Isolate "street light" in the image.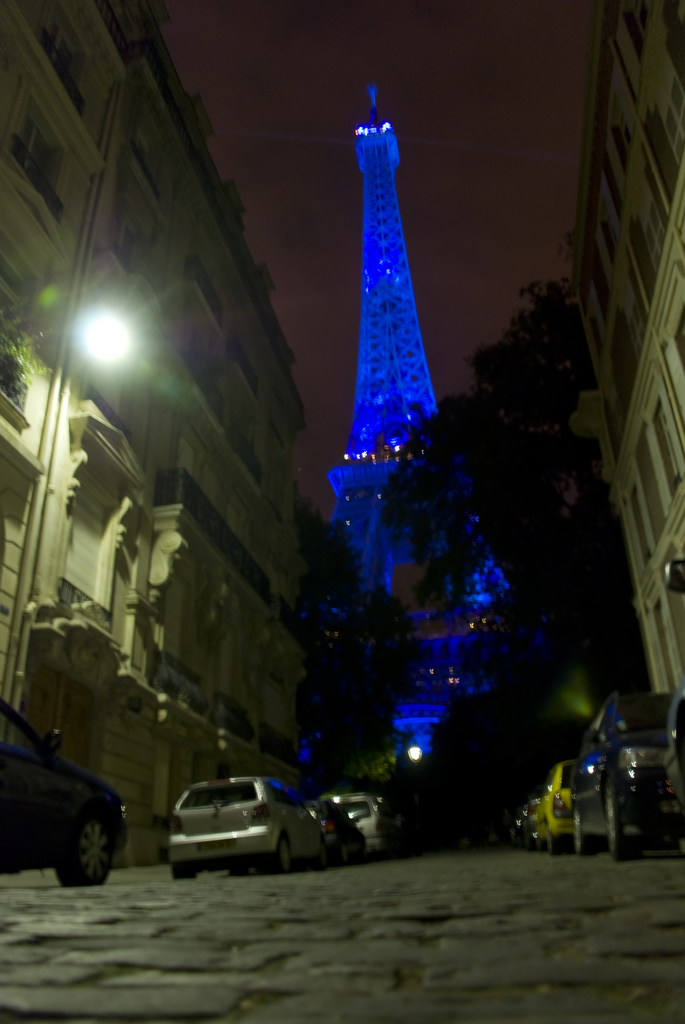
Isolated region: 52,291,131,366.
